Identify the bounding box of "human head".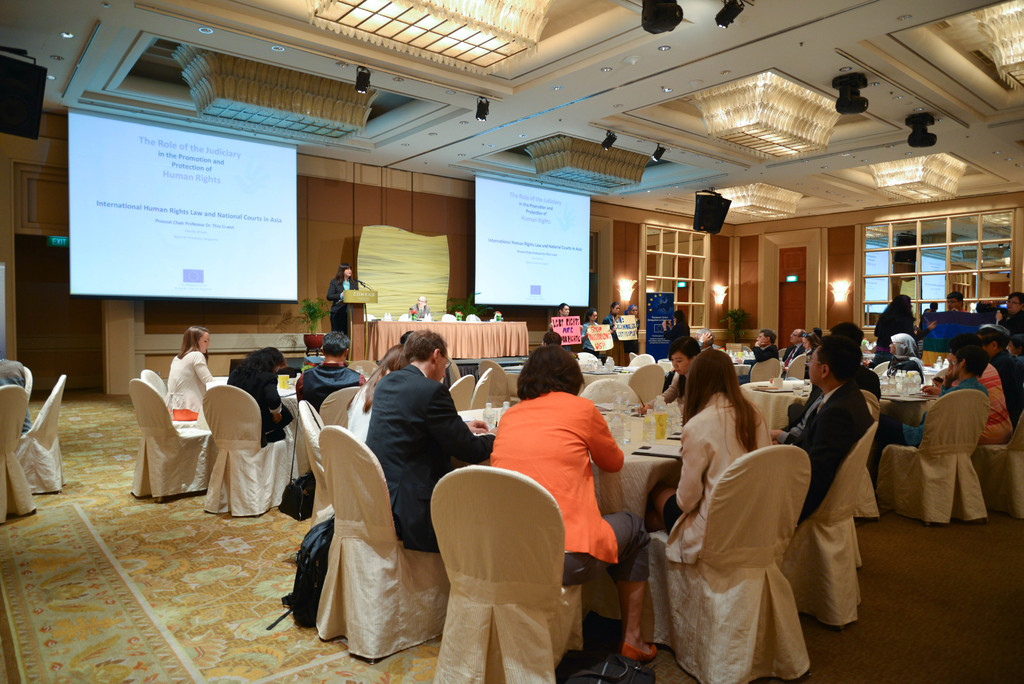
box(1007, 334, 1023, 357).
